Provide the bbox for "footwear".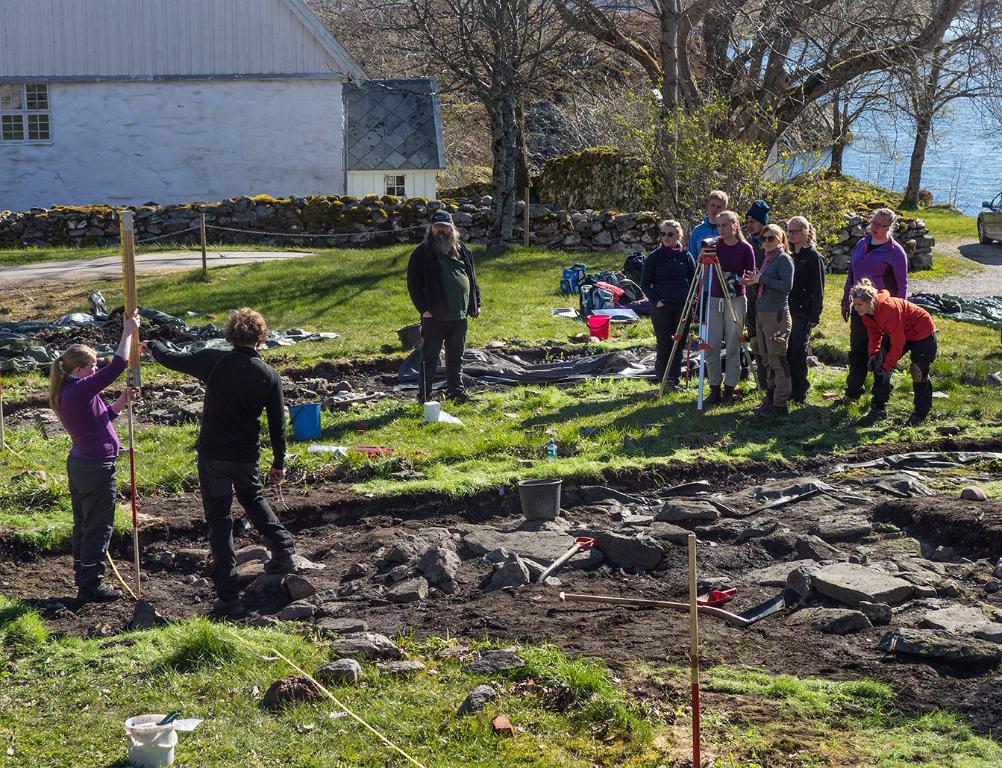
660 377 674 399.
